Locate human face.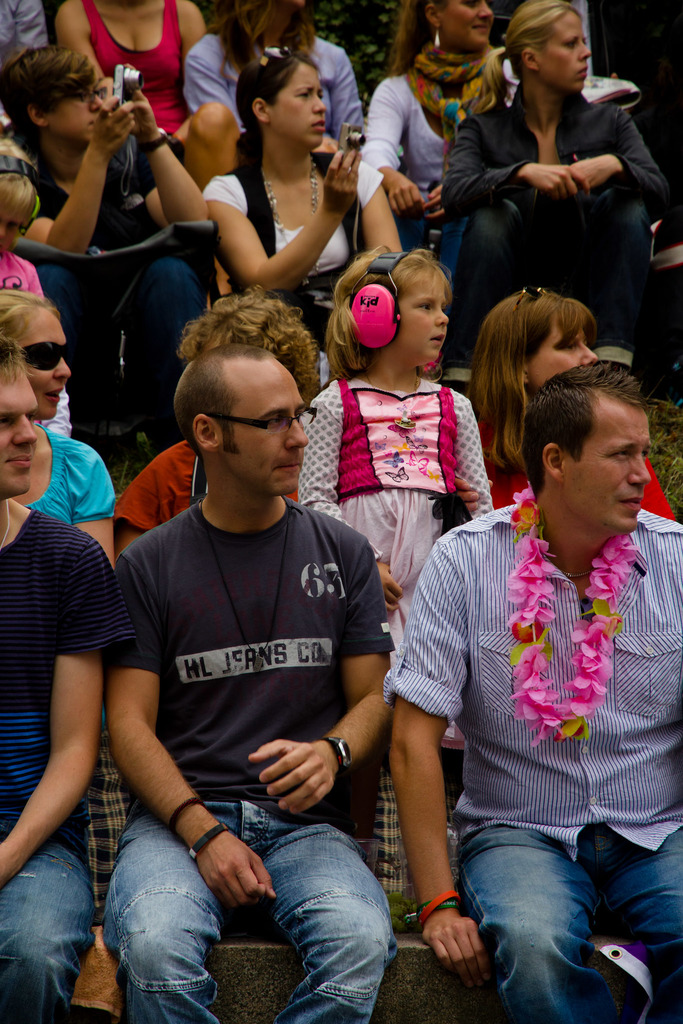
Bounding box: rect(573, 410, 652, 532).
